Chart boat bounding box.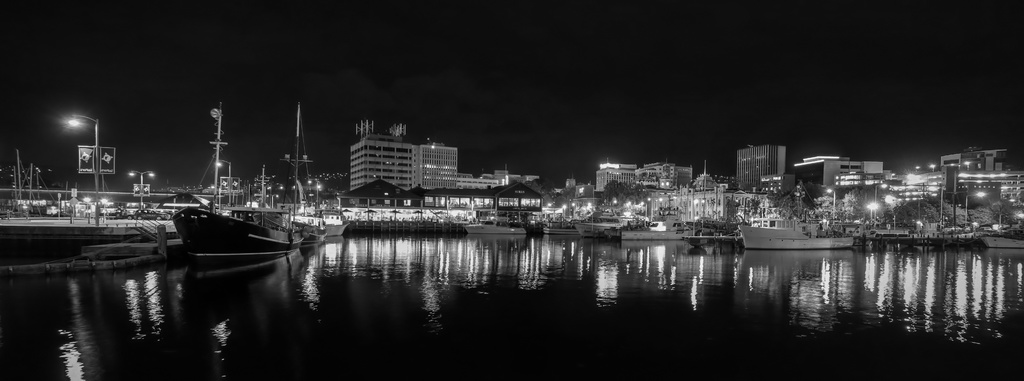
Charted: l=980, t=225, r=1023, b=250.
